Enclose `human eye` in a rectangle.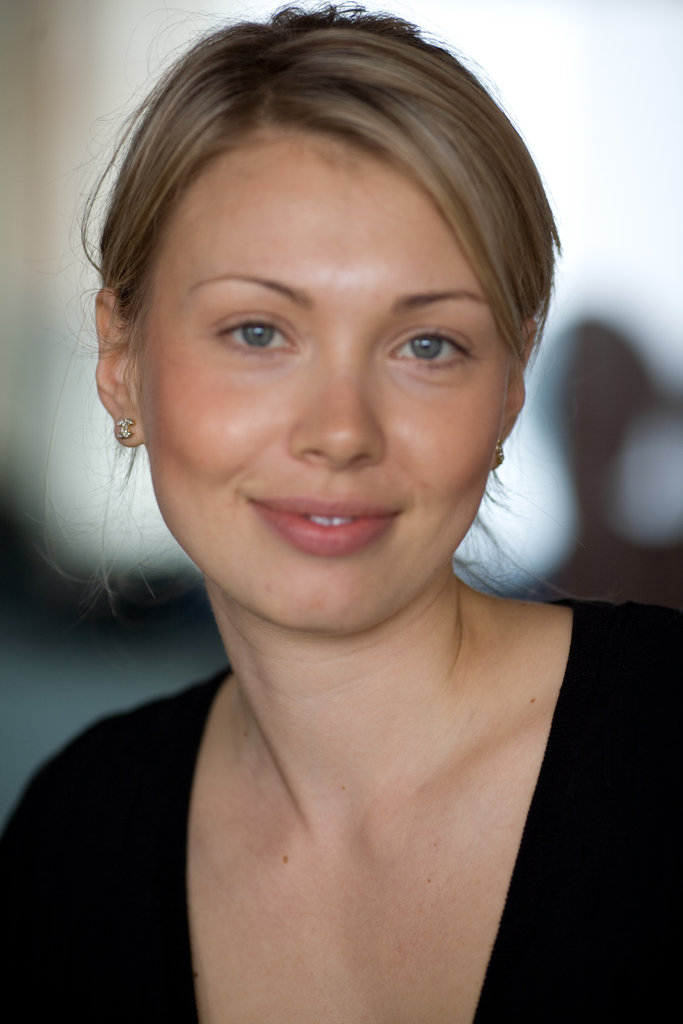
region(375, 319, 481, 377).
